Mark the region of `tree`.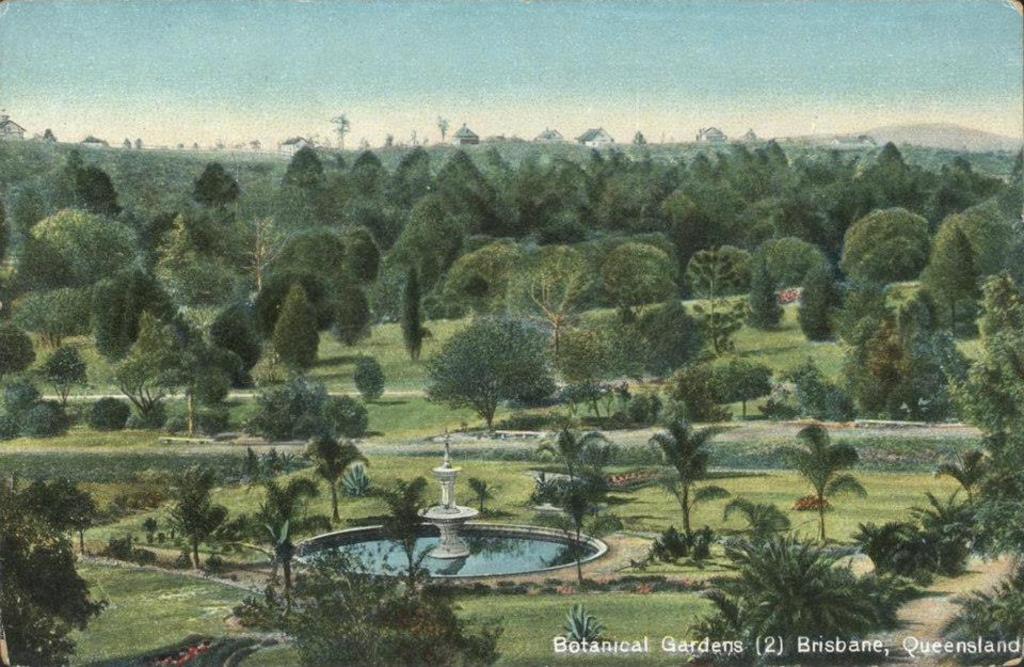
Region: 526,428,619,584.
